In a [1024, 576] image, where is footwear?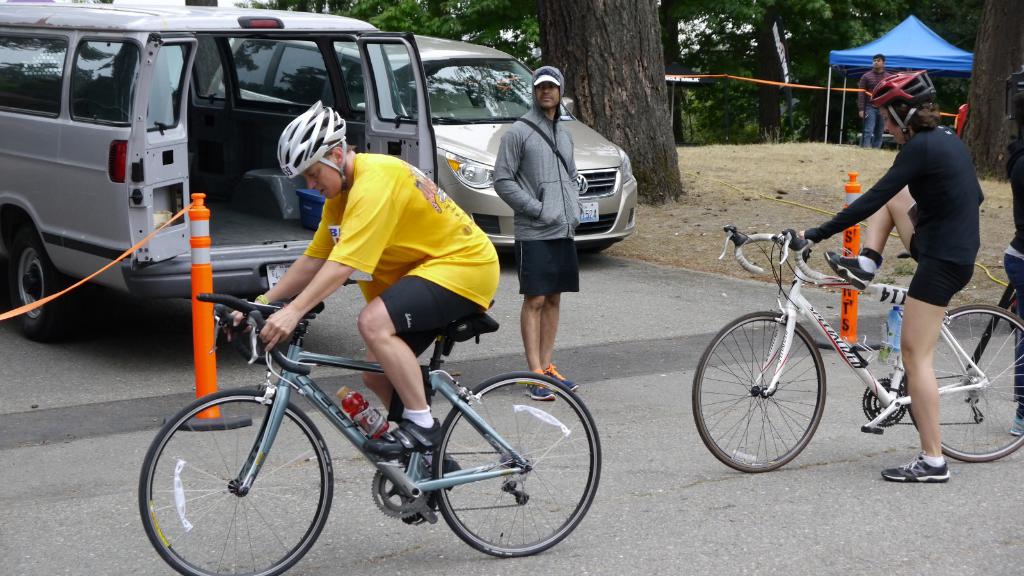
region(880, 451, 950, 482).
